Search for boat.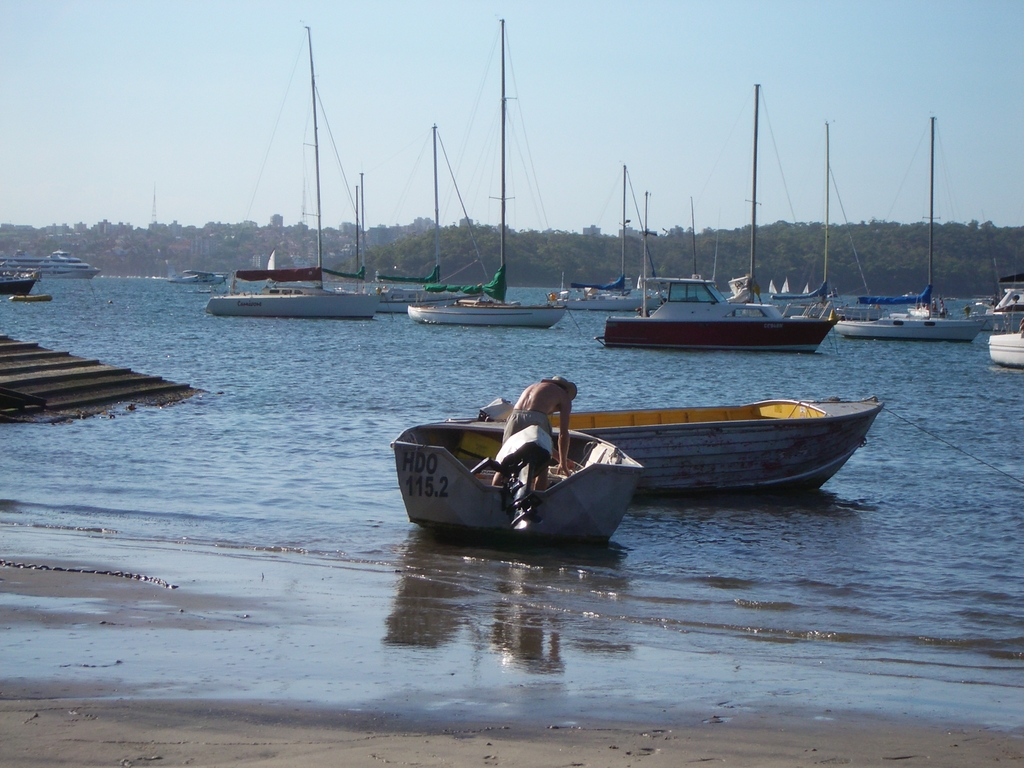
Found at region(319, 175, 364, 290).
